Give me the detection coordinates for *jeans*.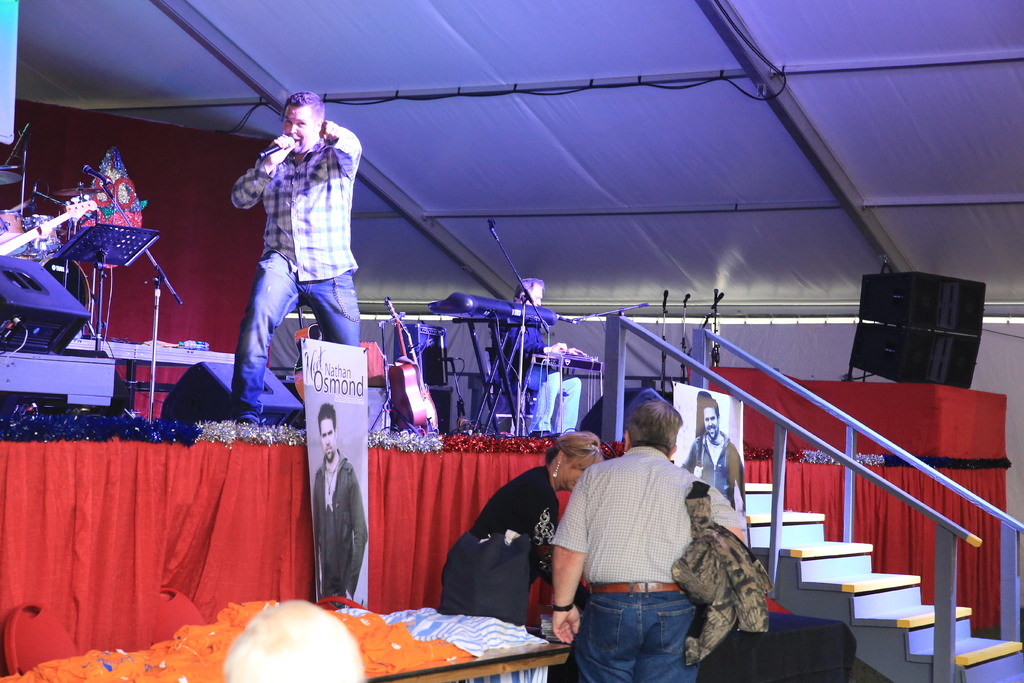
230/248/365/424.
